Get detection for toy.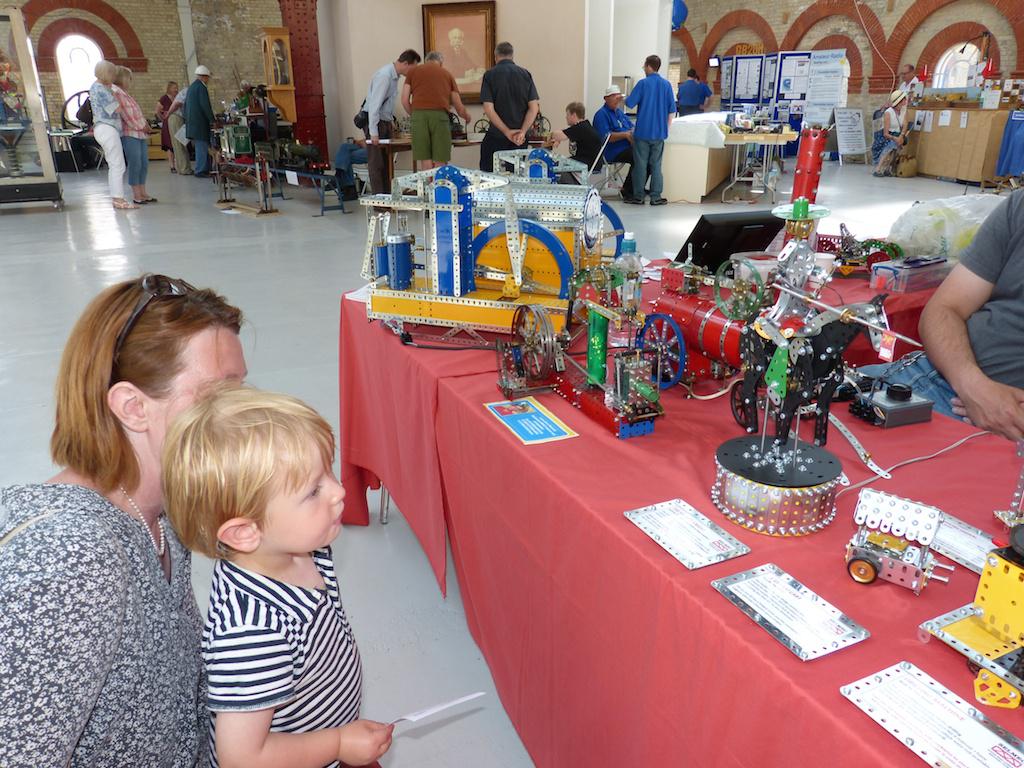
Detection: select_region(741, 254, 861, 464).
